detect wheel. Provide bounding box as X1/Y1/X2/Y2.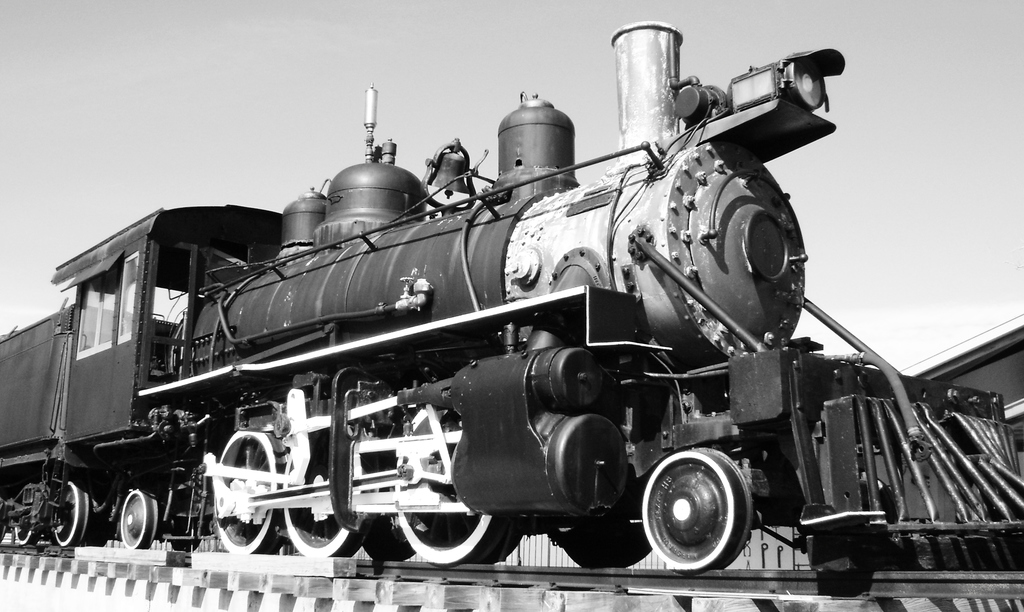
287/454/361/563.
